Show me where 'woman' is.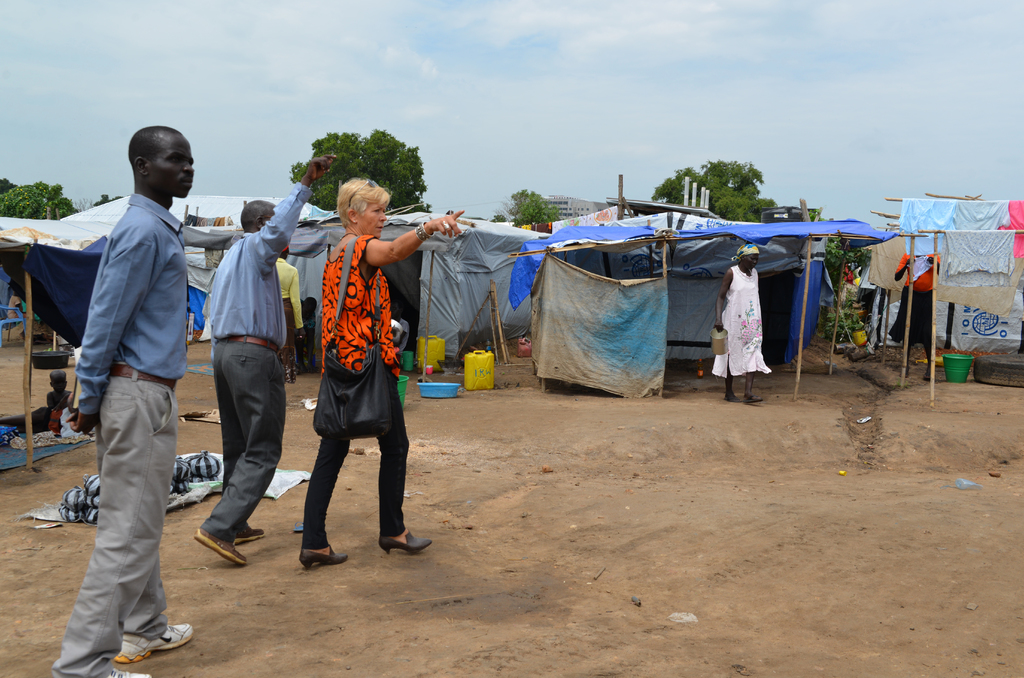
'woman' is at bbox=[303, 175, 471, 563].
